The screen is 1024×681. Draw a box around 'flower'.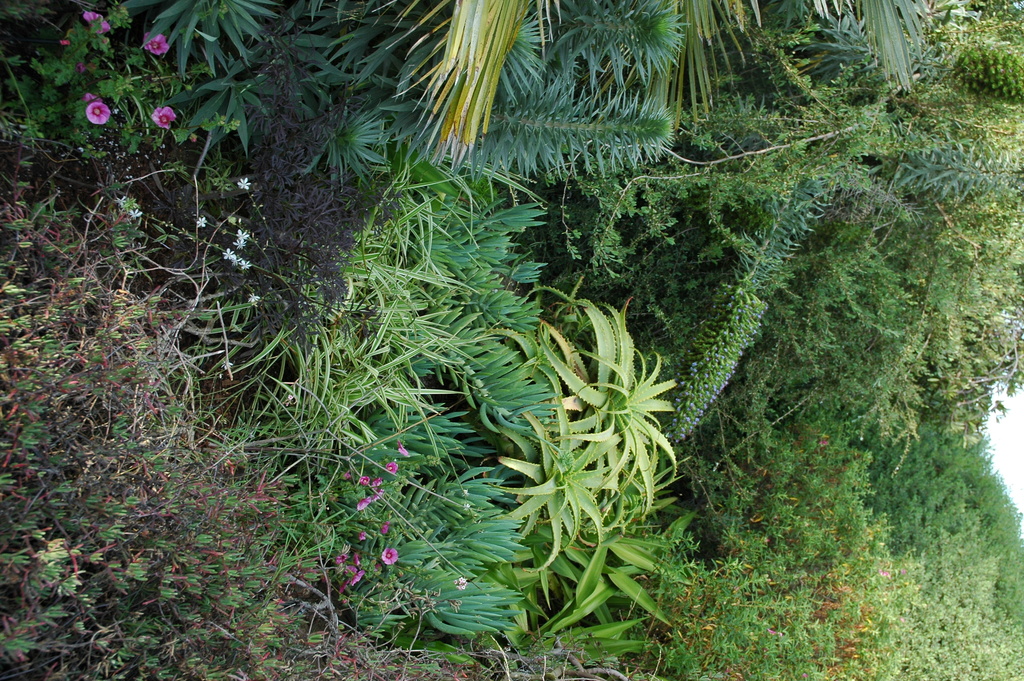
147/30/170/54.
